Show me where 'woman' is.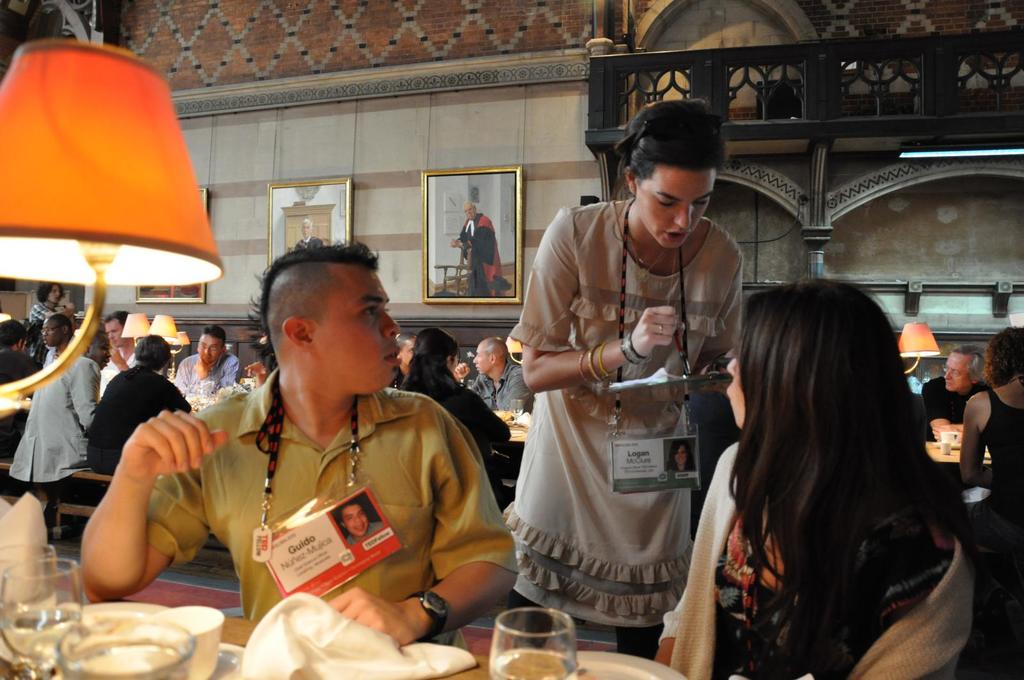
'woman' is at <bbox>955, 321, 1023, 561</bbox>.
